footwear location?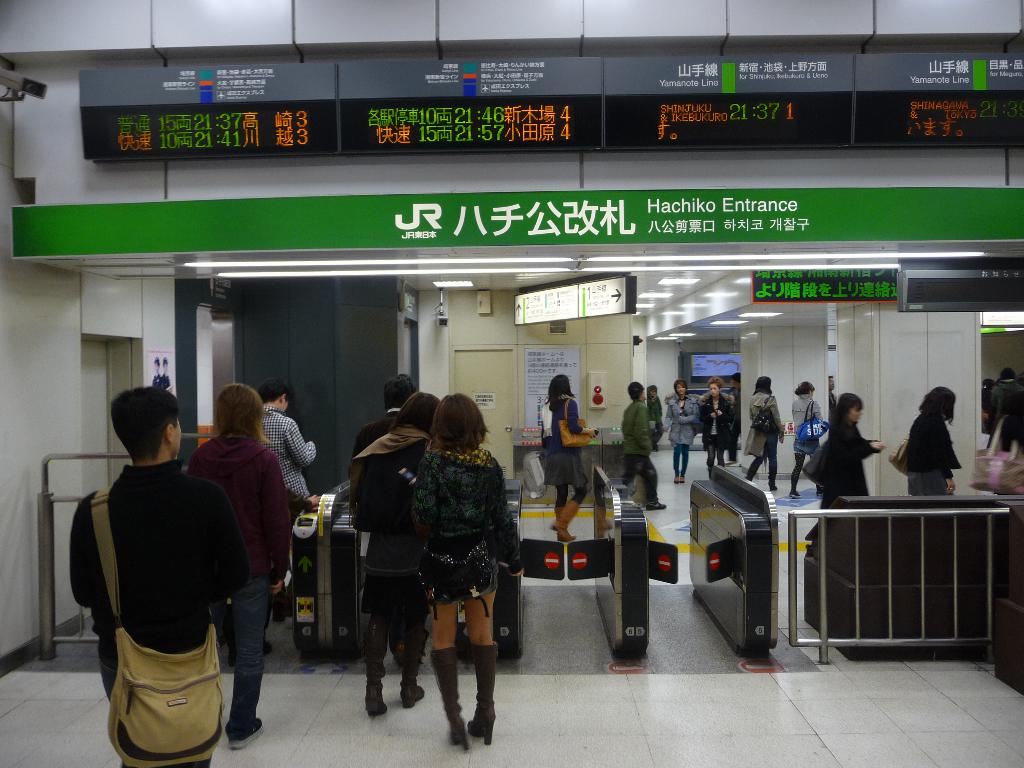
468/641/499/748
